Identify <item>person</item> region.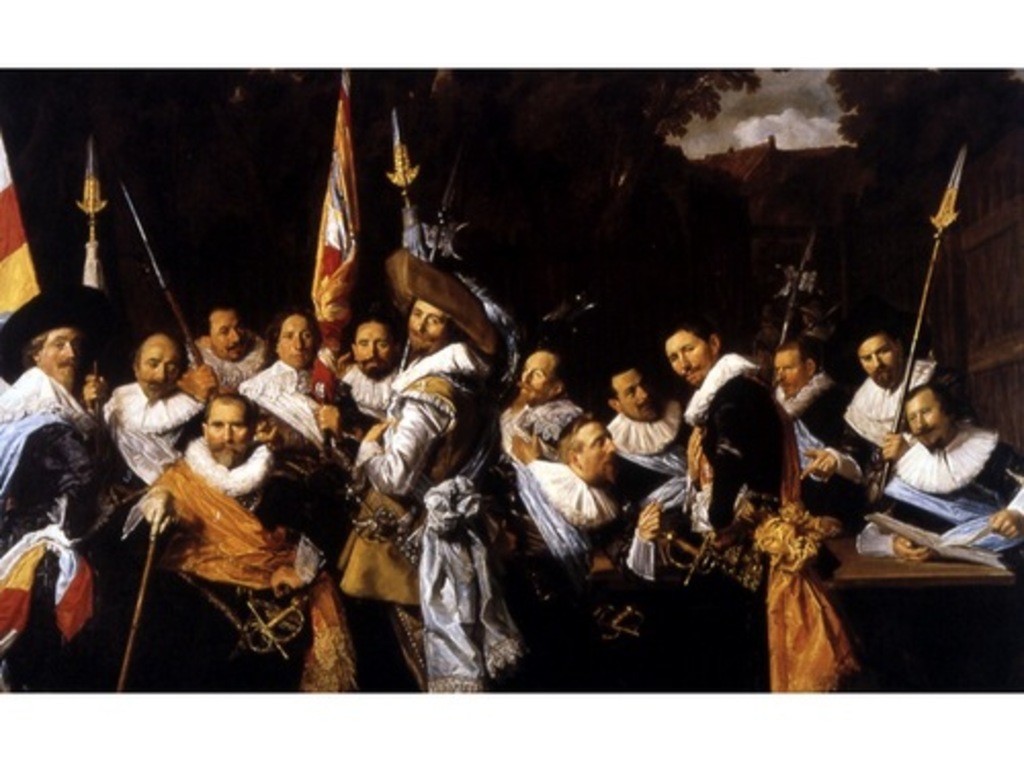
Region: bbox=[524, 408, 618, 526].
